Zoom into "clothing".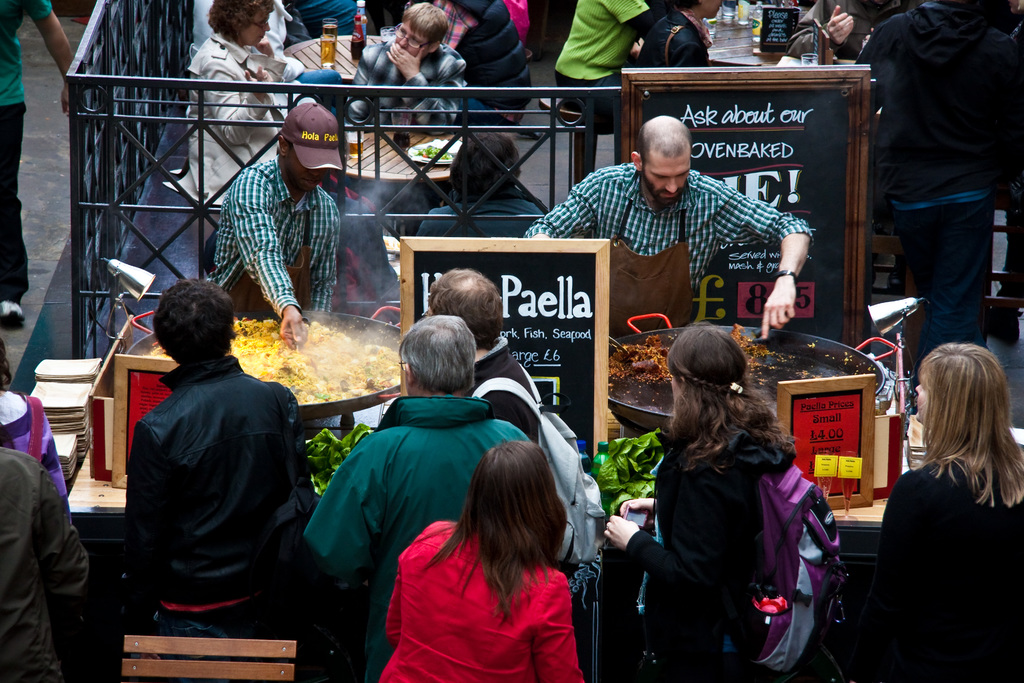
Zoom target: (165, 28, 314, 203).
